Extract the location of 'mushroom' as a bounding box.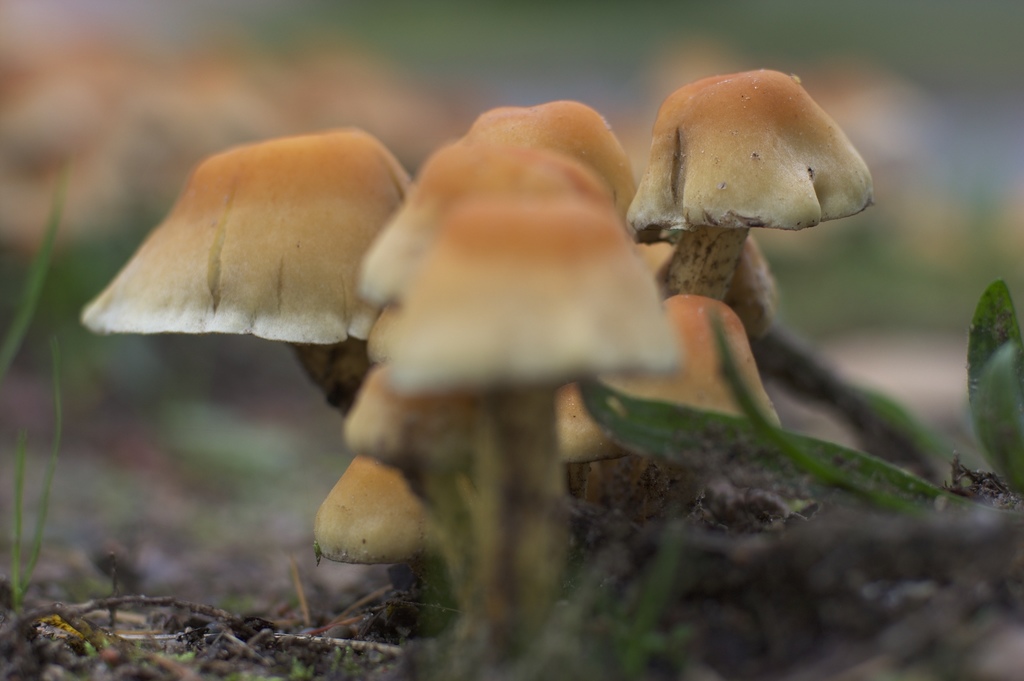
bbox=[349, 135, 676, 298].
